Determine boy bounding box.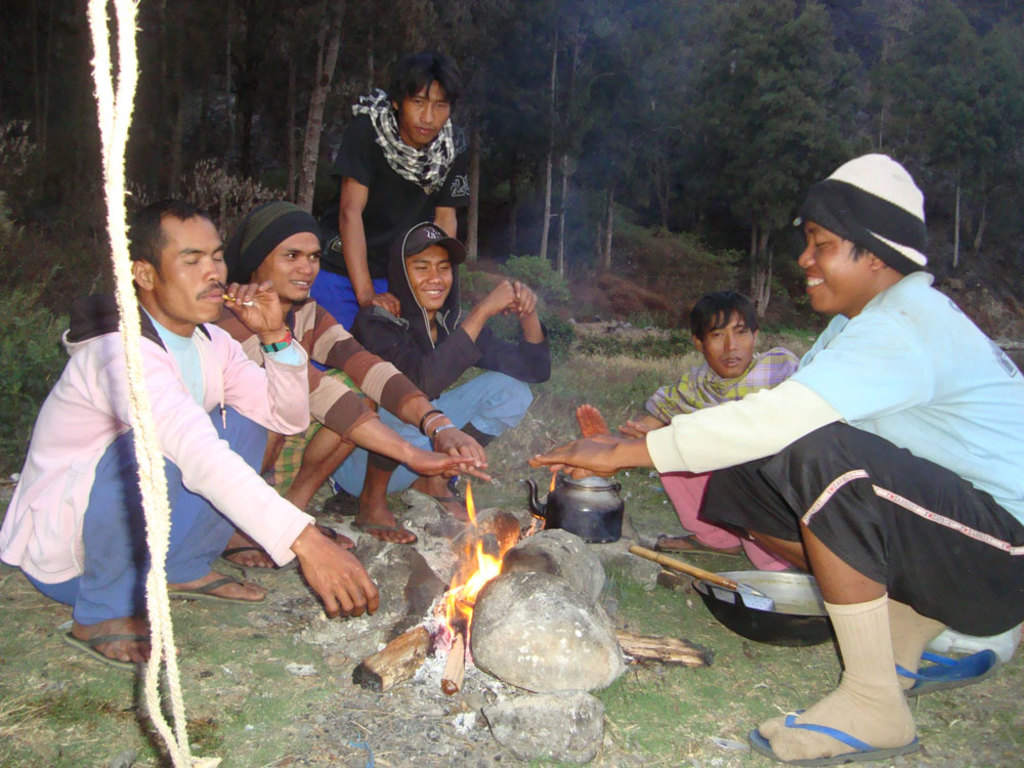
Determined: 568/196/1013/715.
